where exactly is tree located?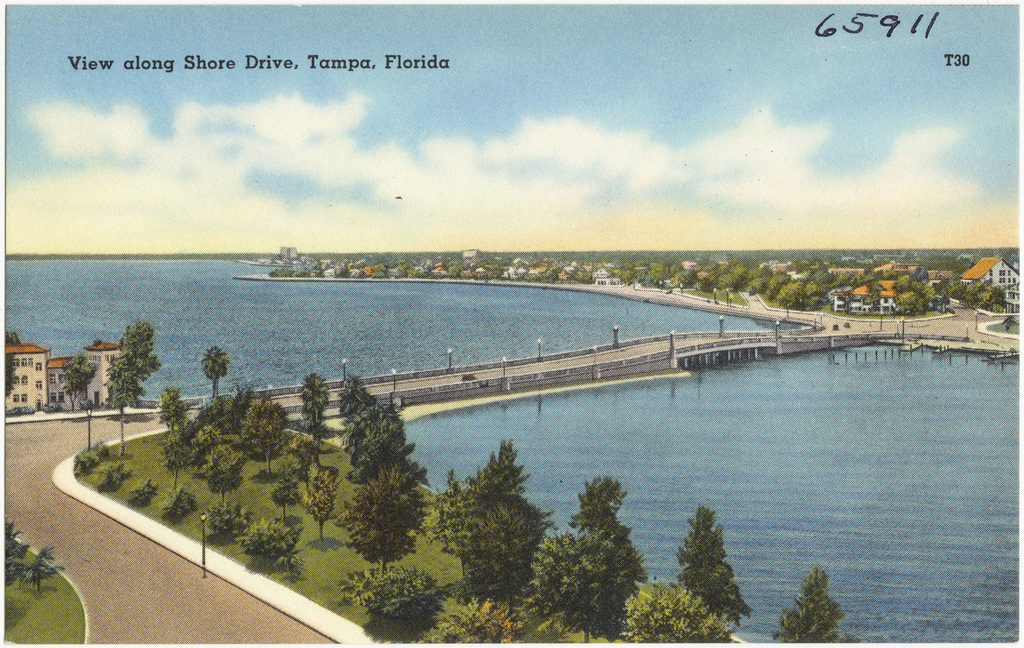
Its bounding box is <bbox>451, 486, 556, 593</bbox>.
